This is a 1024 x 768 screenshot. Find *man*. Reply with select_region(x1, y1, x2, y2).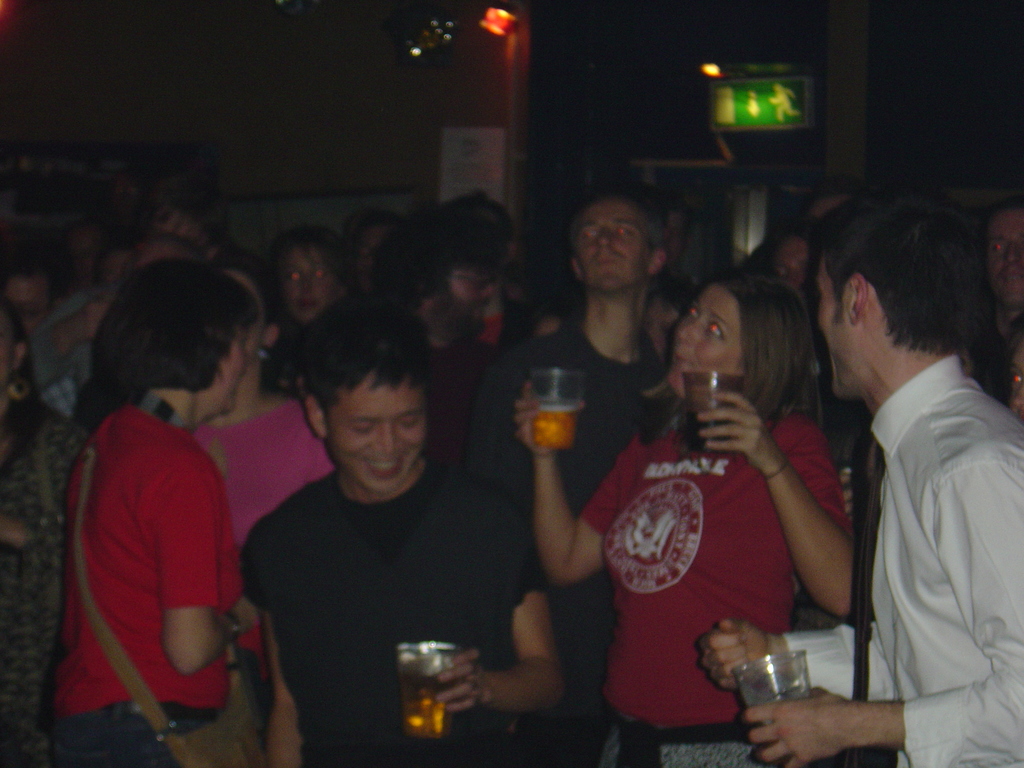
select_region(475, 179, 671, 766).
